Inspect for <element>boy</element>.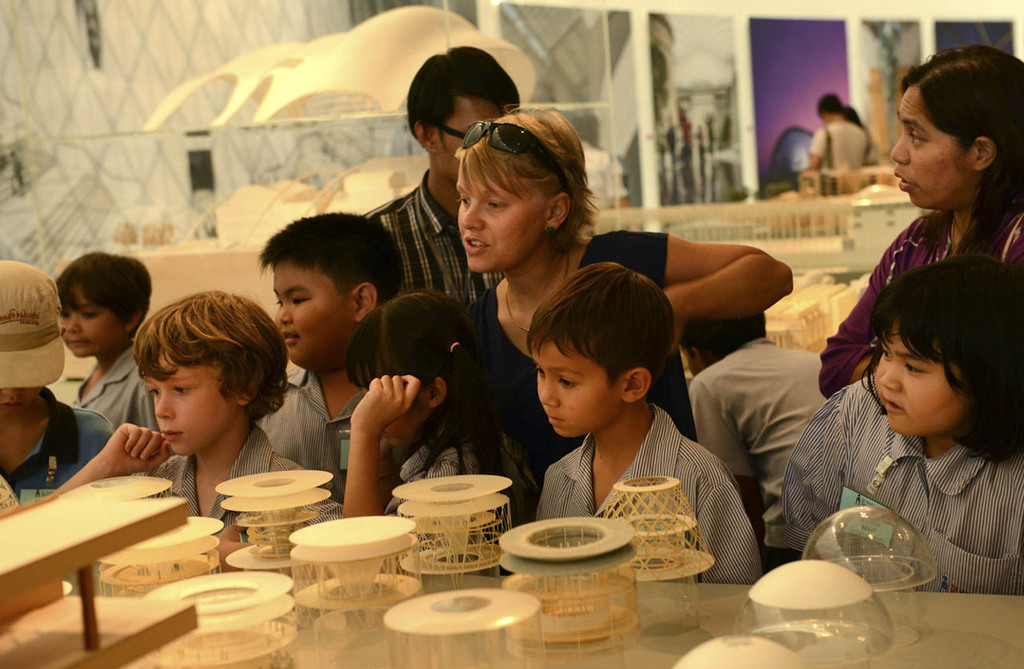
Inspection: (x1=52, y1=288, x2=349, y2=568).
